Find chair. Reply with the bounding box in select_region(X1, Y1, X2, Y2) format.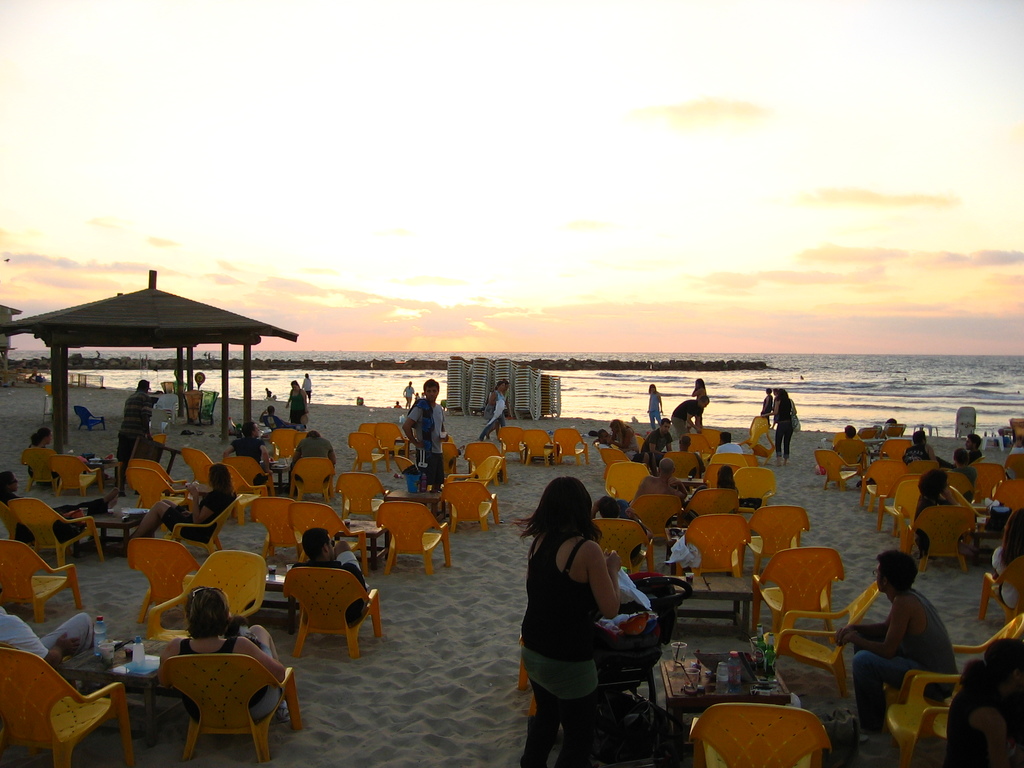
select_region(219, 463, 272, 518).
